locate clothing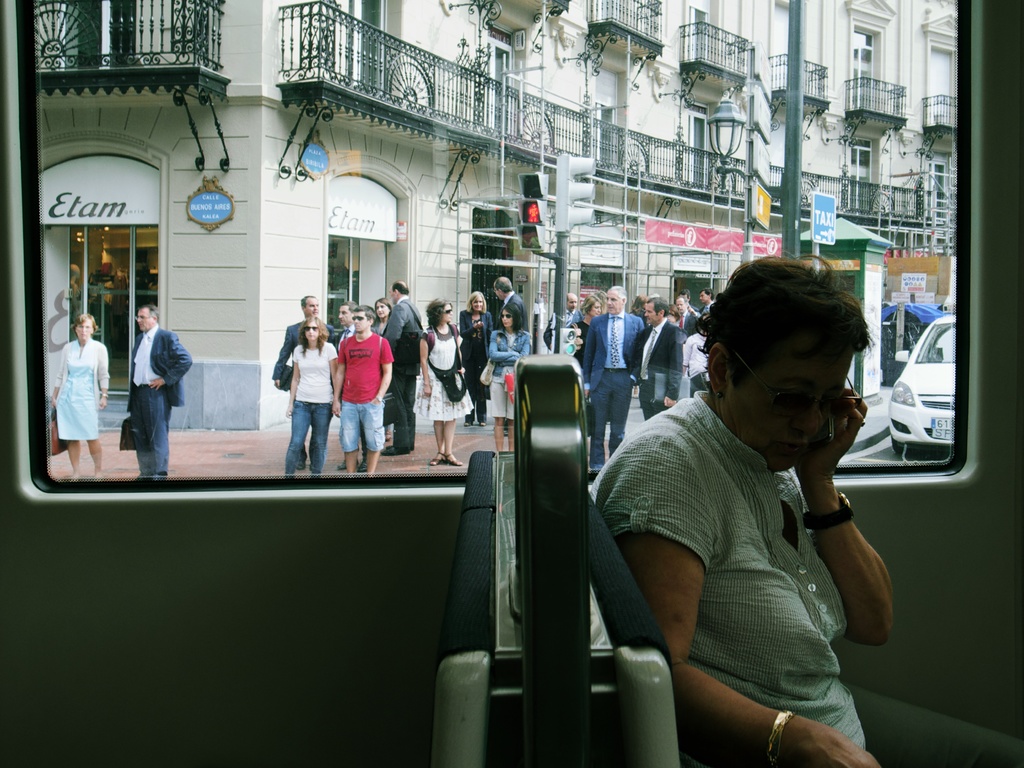
{"left": 459, "top": 304, "right": 492, "bottom": 421}
